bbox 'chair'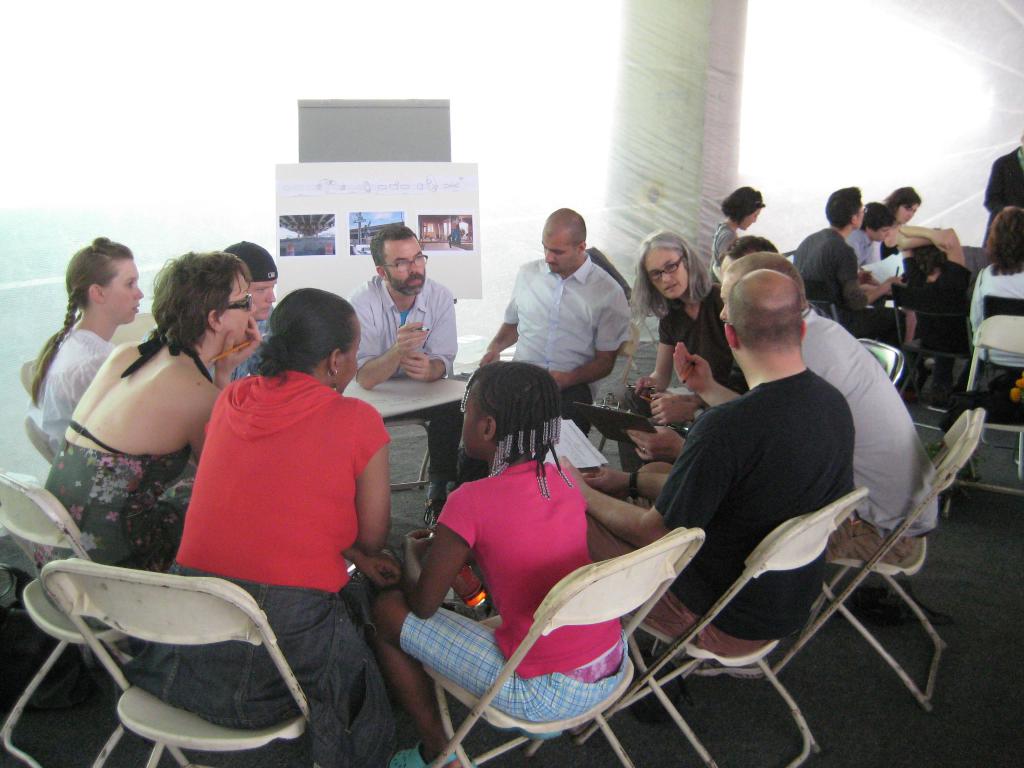
575,484,873,767
